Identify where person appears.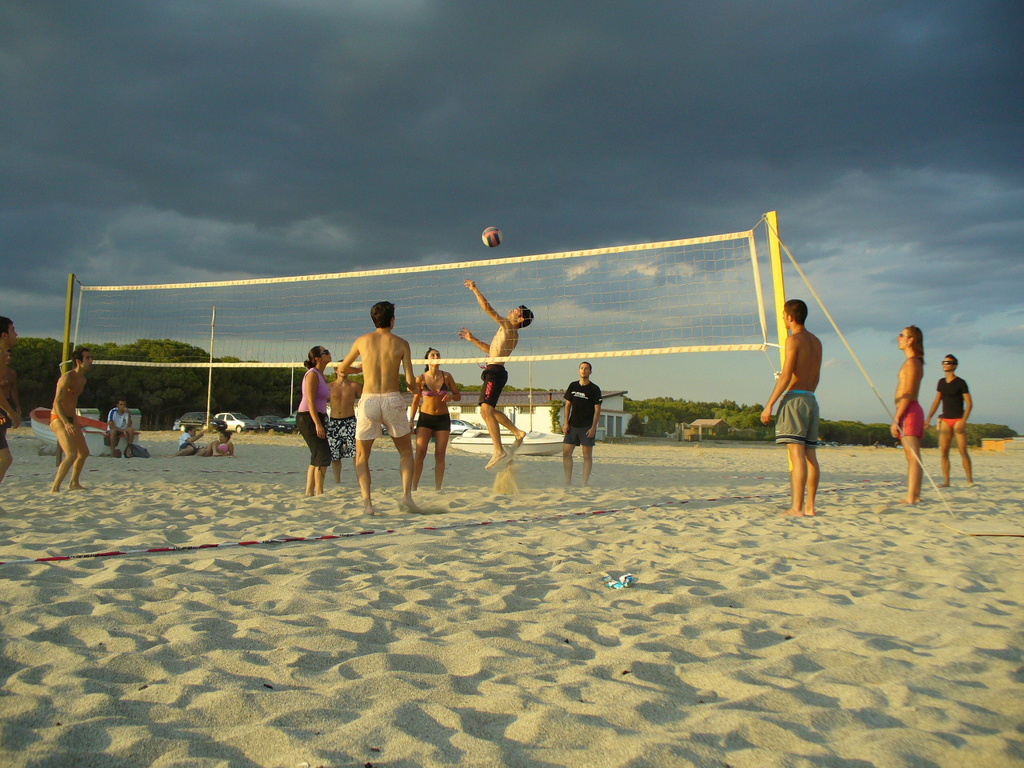
Appears at x1=106 y1=396 x2=136 y2=458.
